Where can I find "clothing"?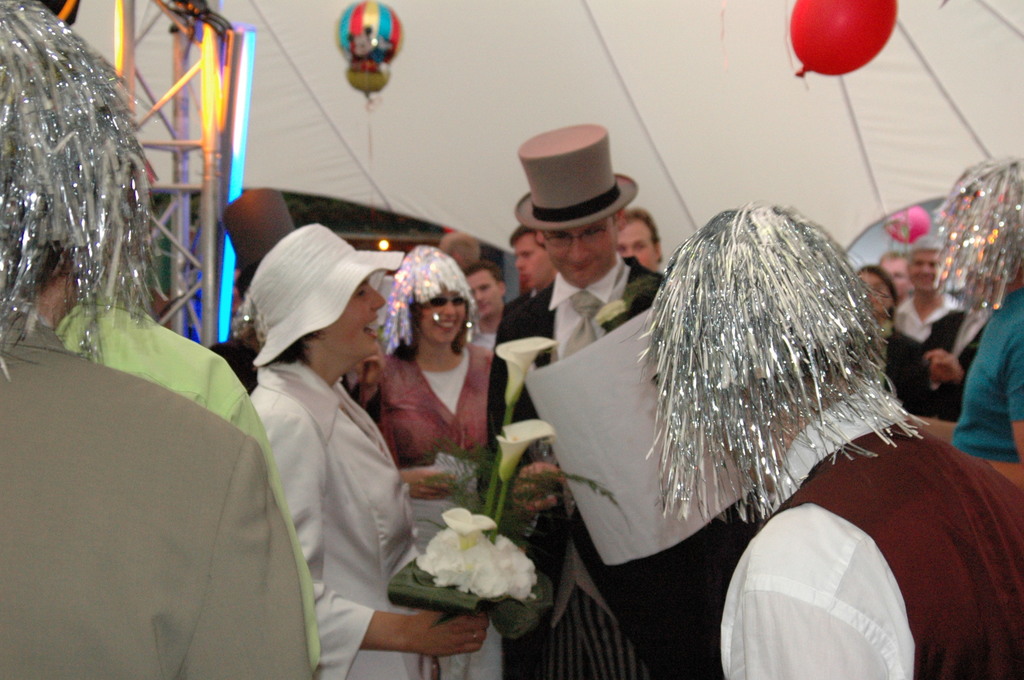
You can find it at 0,304,312,679.
